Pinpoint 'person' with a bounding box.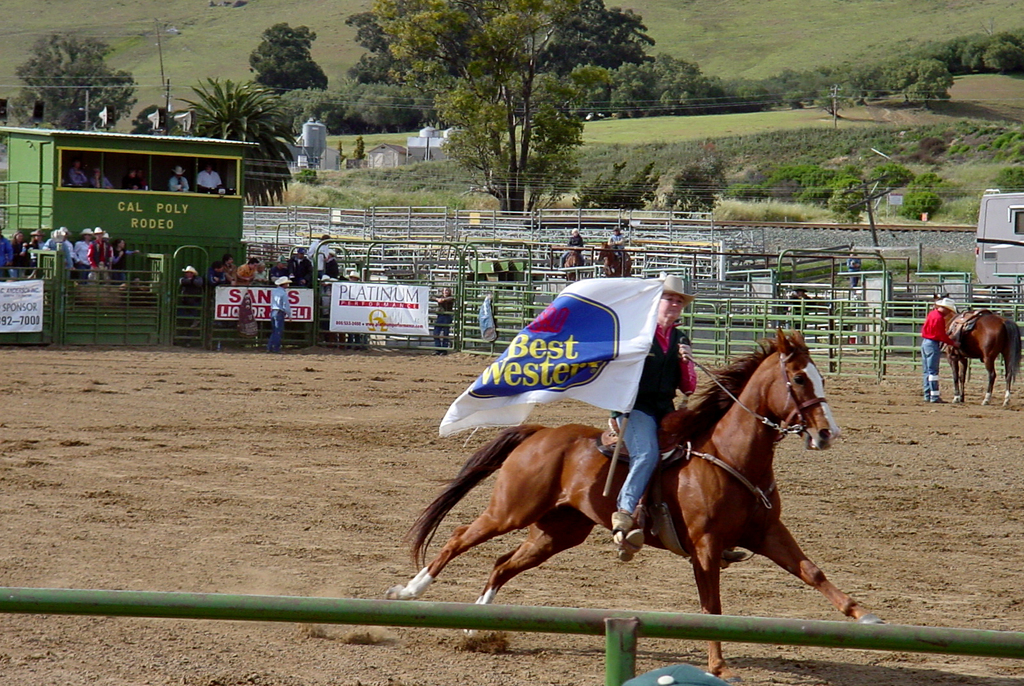
[477,290,505,357].
